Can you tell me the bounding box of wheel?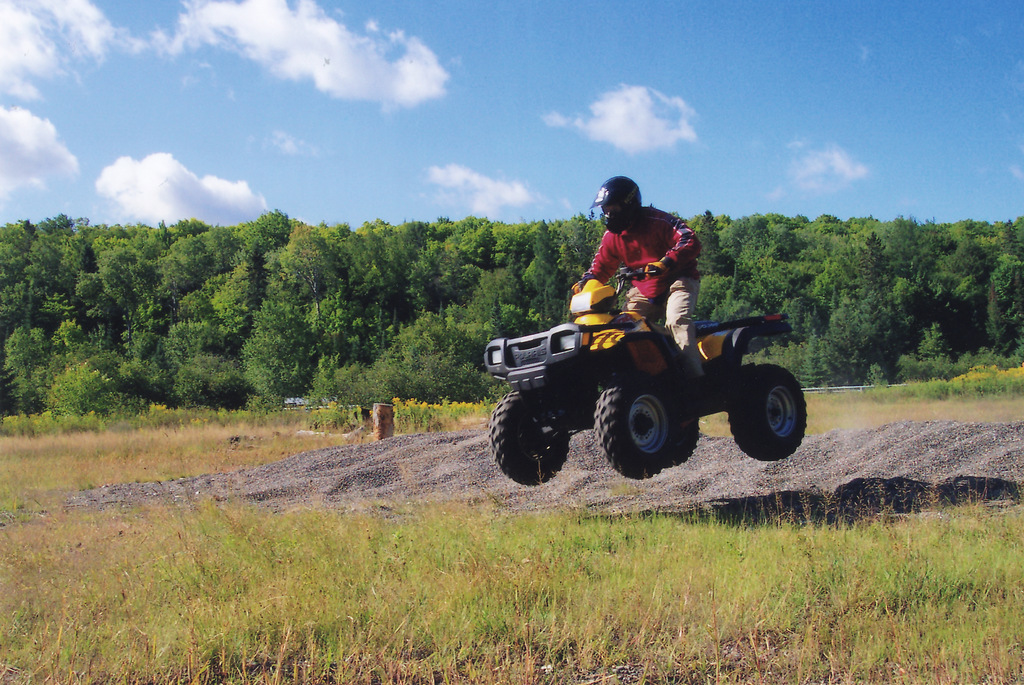
[x1=738, y1=362, x2=808, y2=458].
